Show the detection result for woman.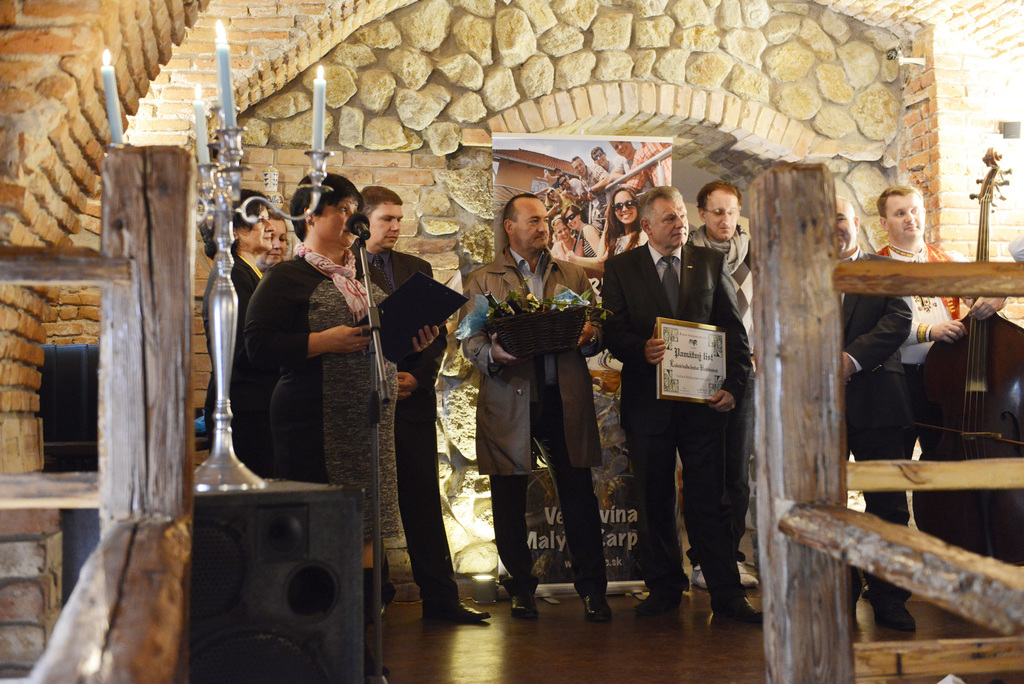
[x1=232, y1=174, x2=385, y2=548].
